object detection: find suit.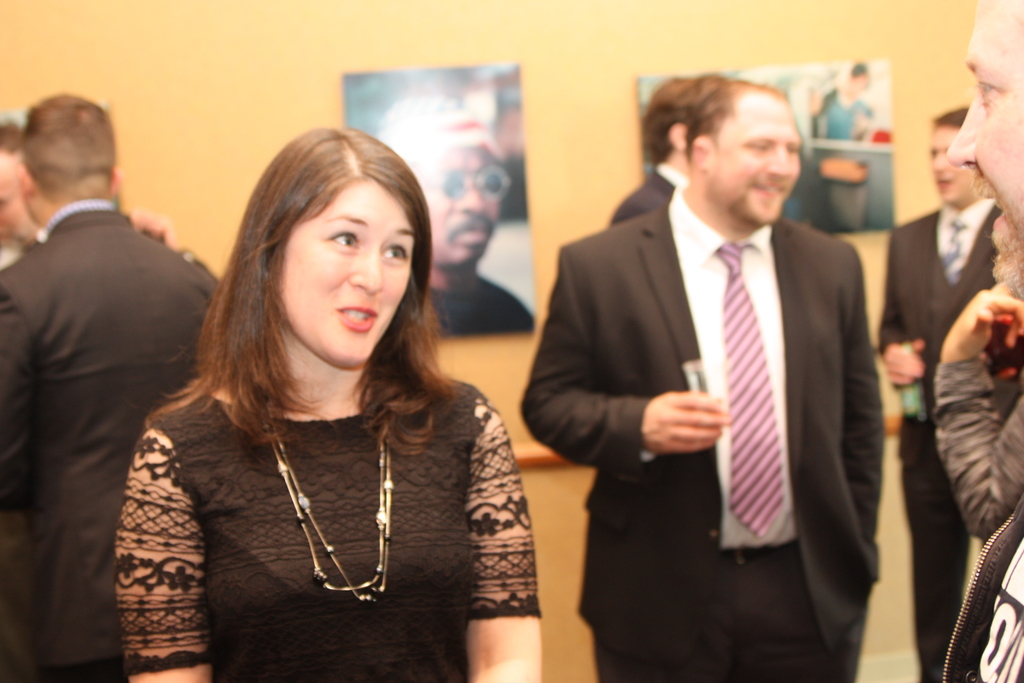
(517, 181, 890, 682).
